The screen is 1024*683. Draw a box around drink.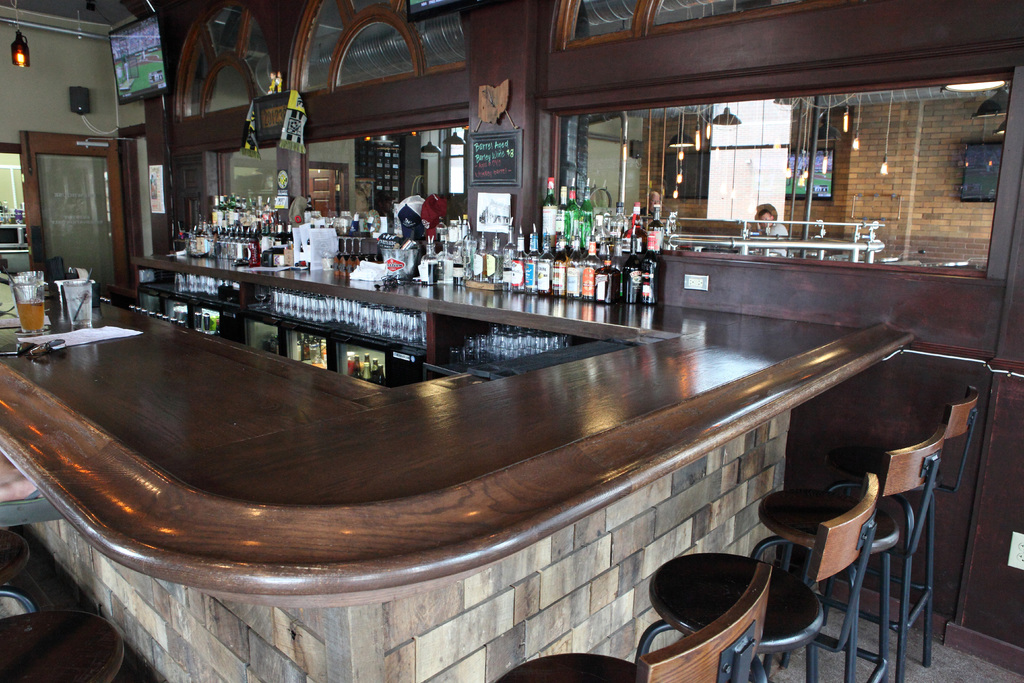
13 278 41 297.
